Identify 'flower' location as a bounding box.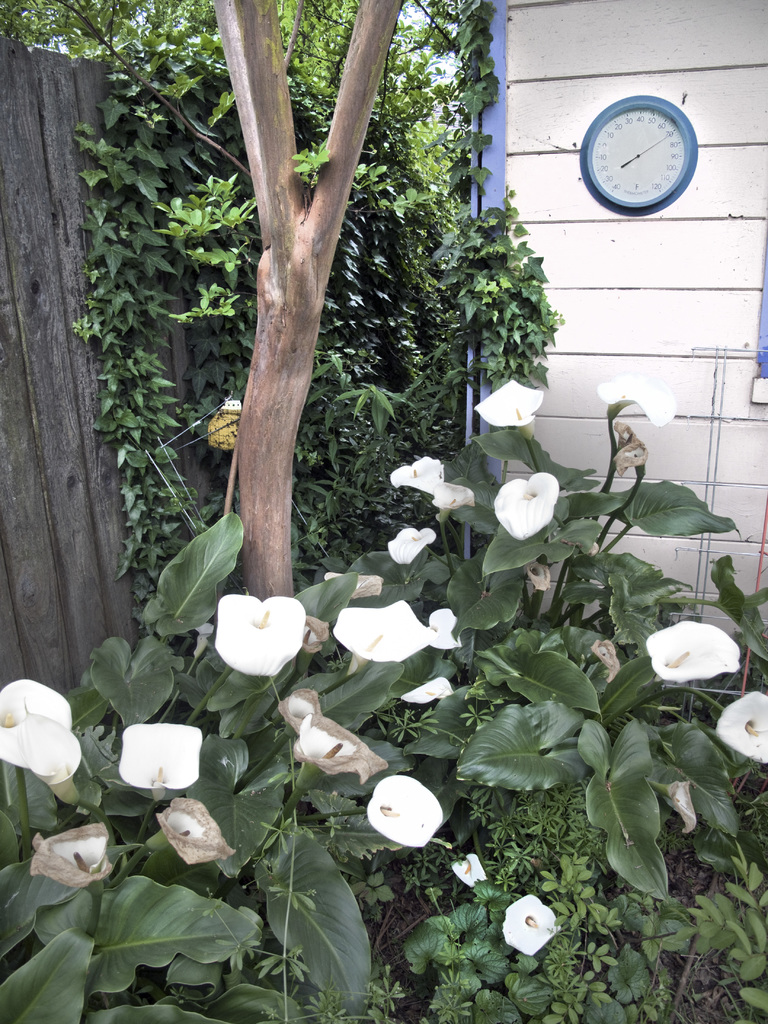
x1=471, y1=378, x2=548, y2=442.
